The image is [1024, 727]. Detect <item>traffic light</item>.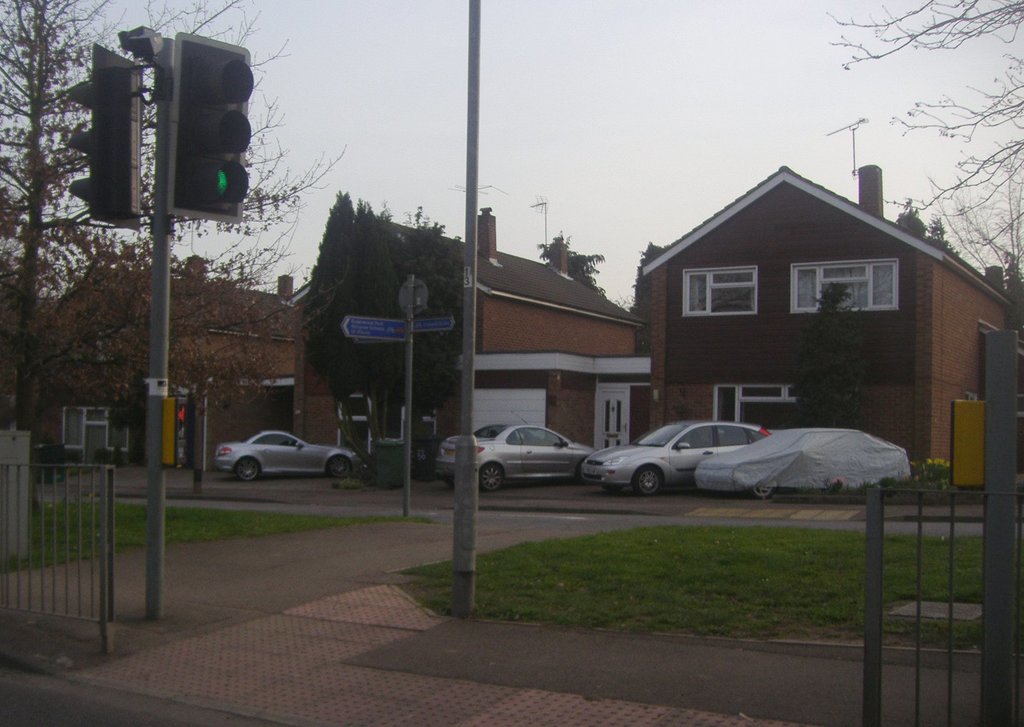
Detection: l=168, t=31, r=254, b=224.
